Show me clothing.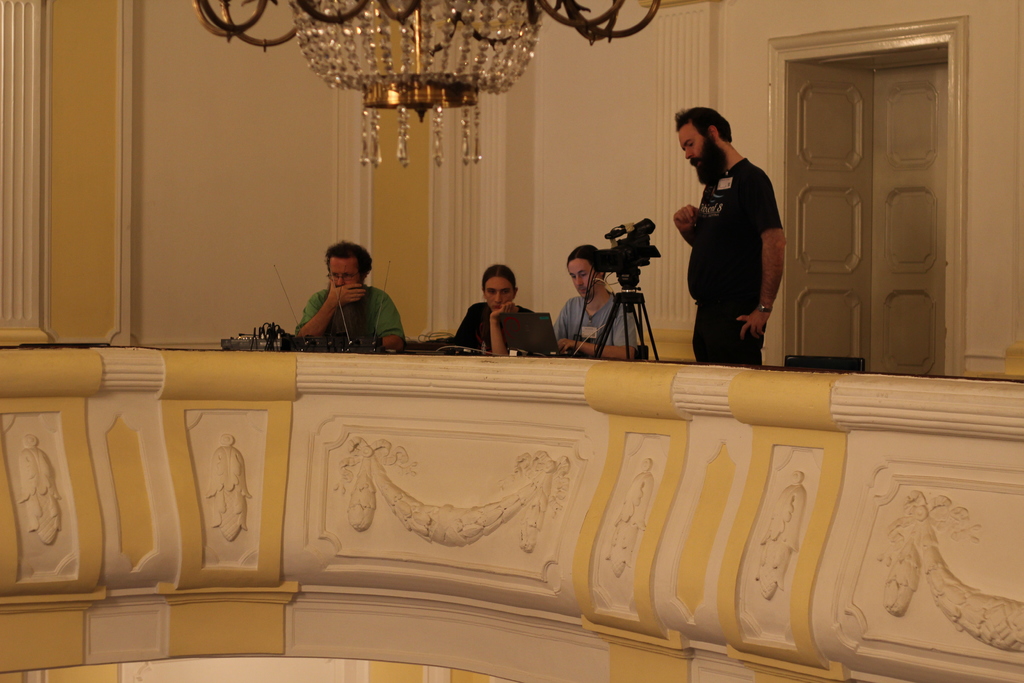
clothing is here: select_region(298, 285, 404, 359).
